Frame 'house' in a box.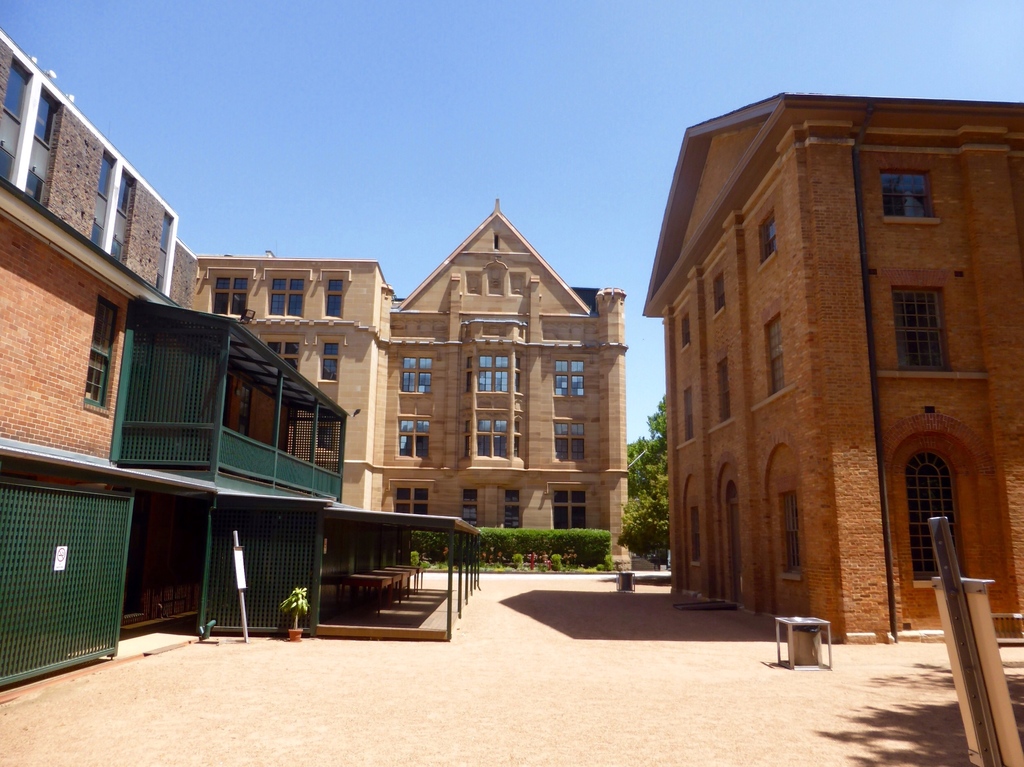
bbox=[646, 90, 1023, 638].
